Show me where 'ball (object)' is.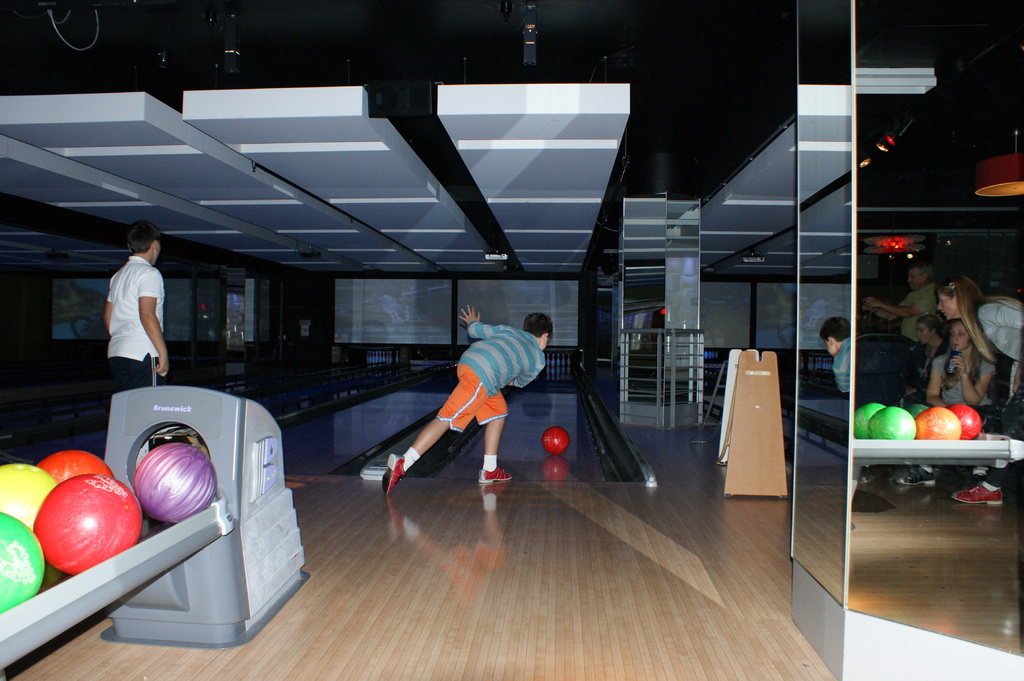
'ball (object)' is at l=35, t=448, r=113, b=481.
